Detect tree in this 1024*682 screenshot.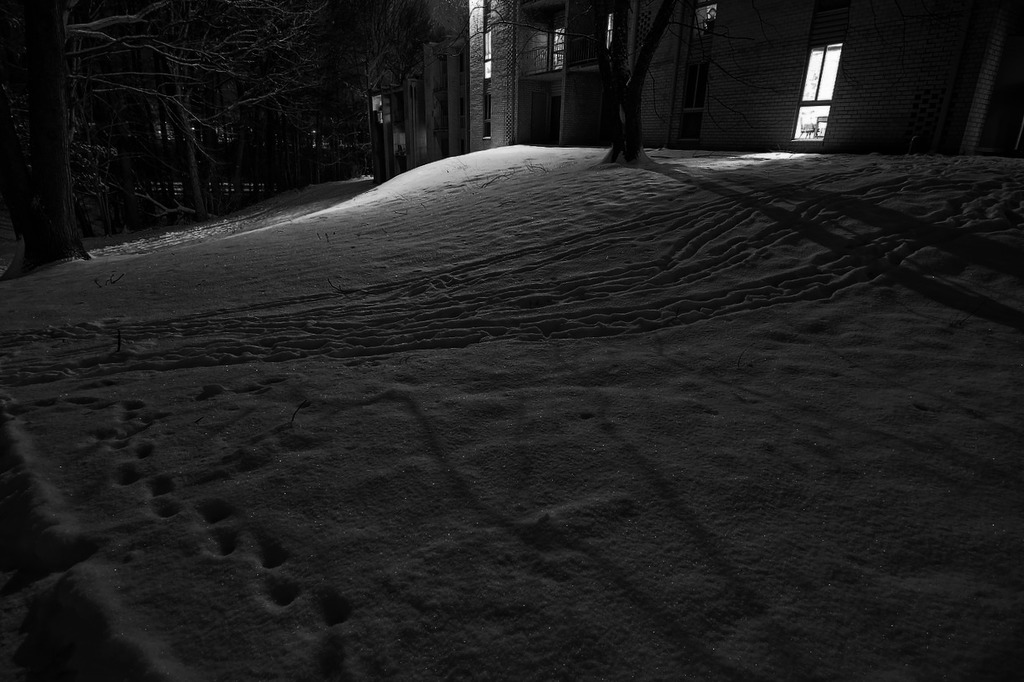
Detection: bbox=(0, 0, 332, 296).
